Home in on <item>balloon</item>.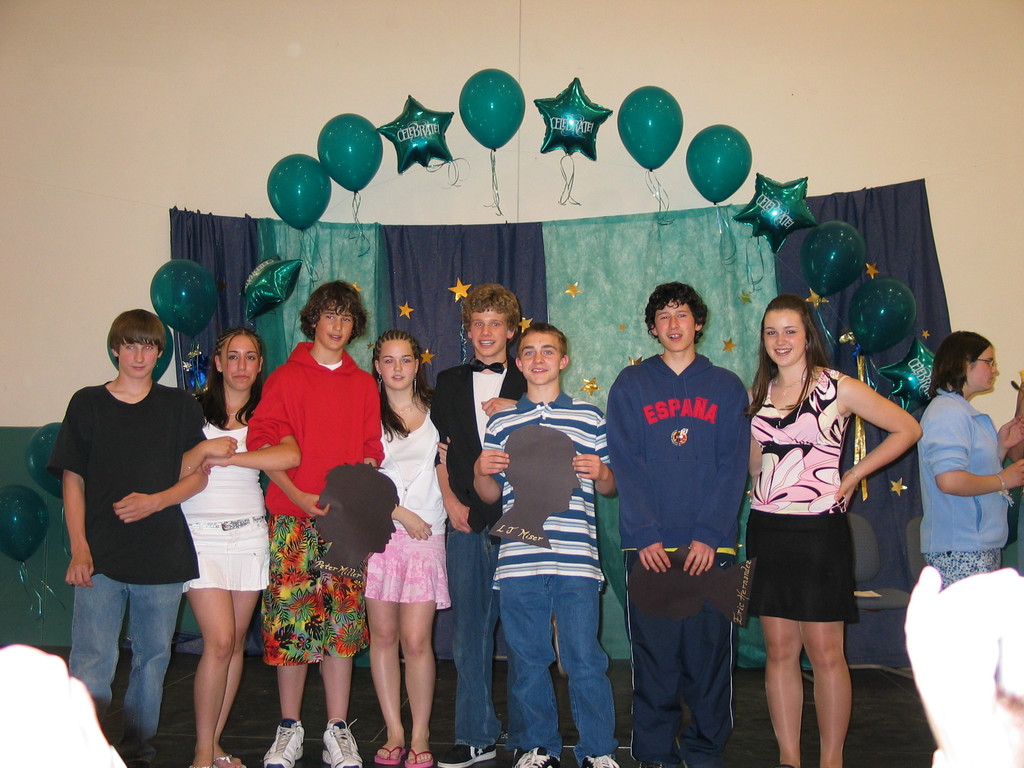
Homed in at crop(849, 278, 920, 358).
